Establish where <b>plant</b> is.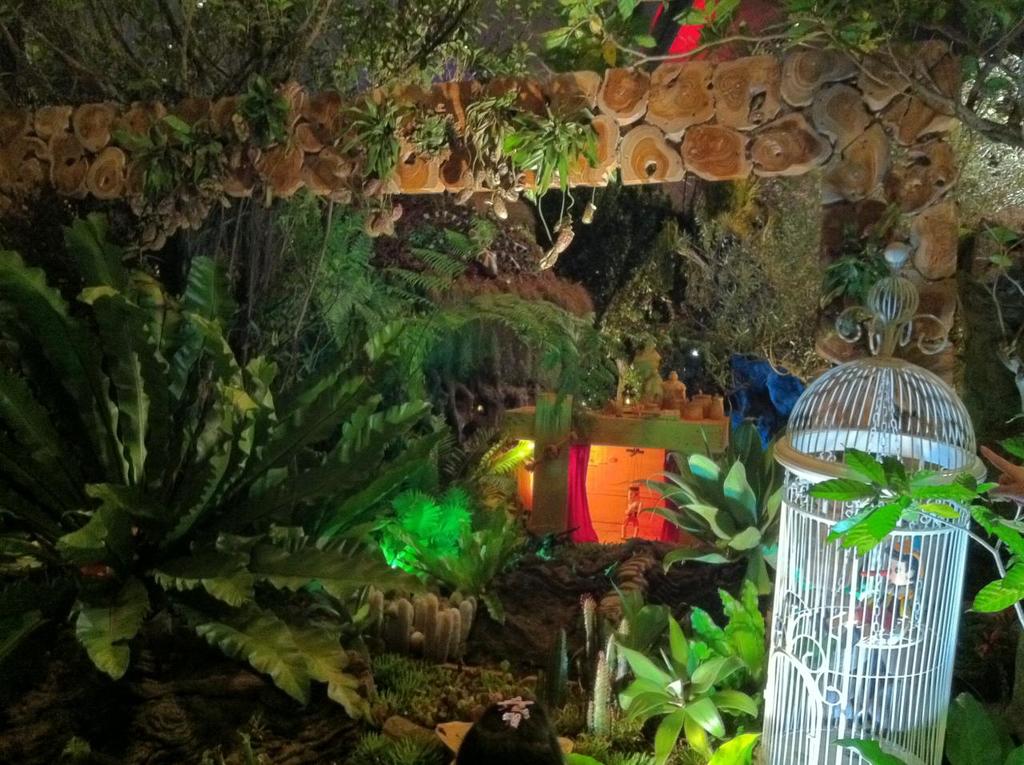
Established at bbox(800, 448, 1023, 764).
